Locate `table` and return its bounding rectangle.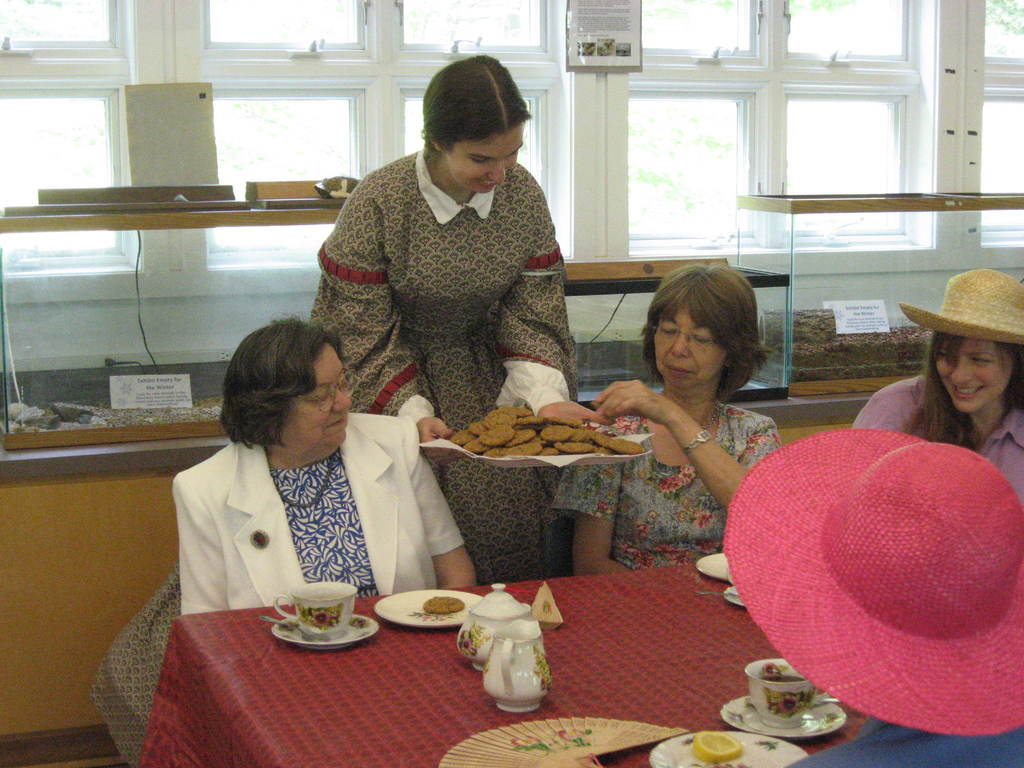
bbox(132, 526, 895, 765).
